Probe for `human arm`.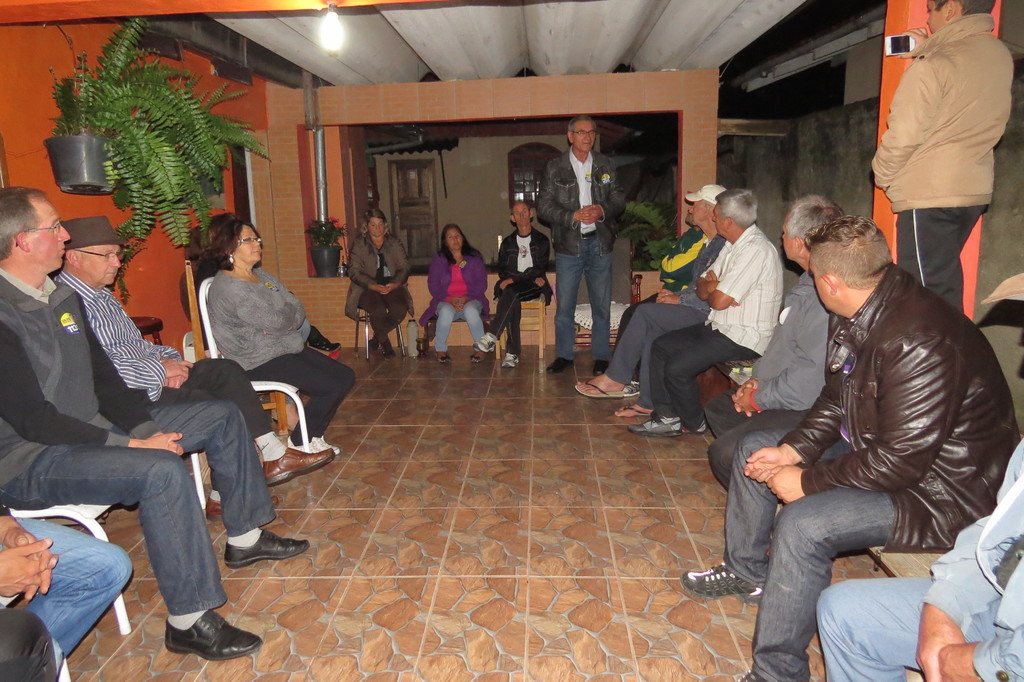
Probe result: (left=728, top=331, right=812, bottom=411).
